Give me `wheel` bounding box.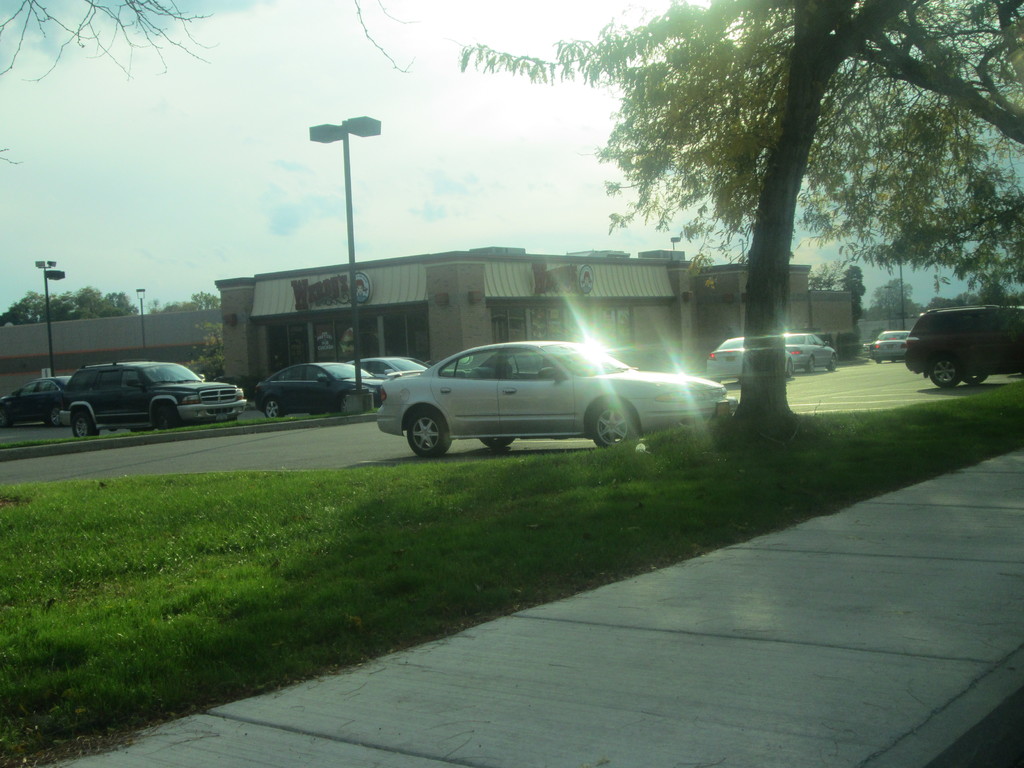
338:394:349:410.
